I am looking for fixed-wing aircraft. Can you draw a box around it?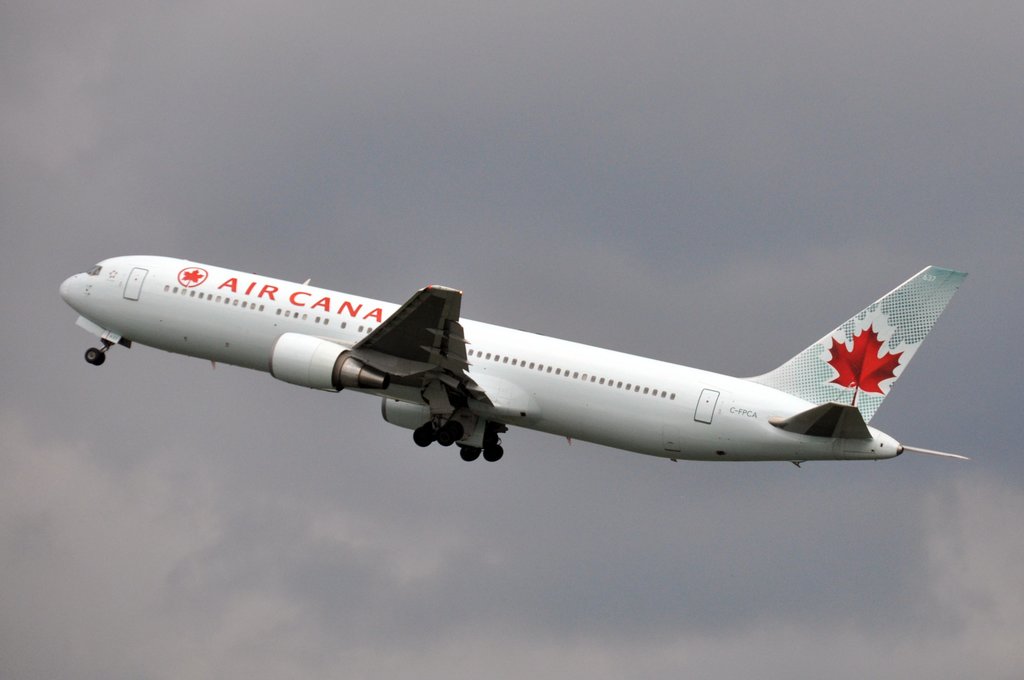
Sure, the bounding box is [x1=56, y1=254, x2=968, y2=460].
